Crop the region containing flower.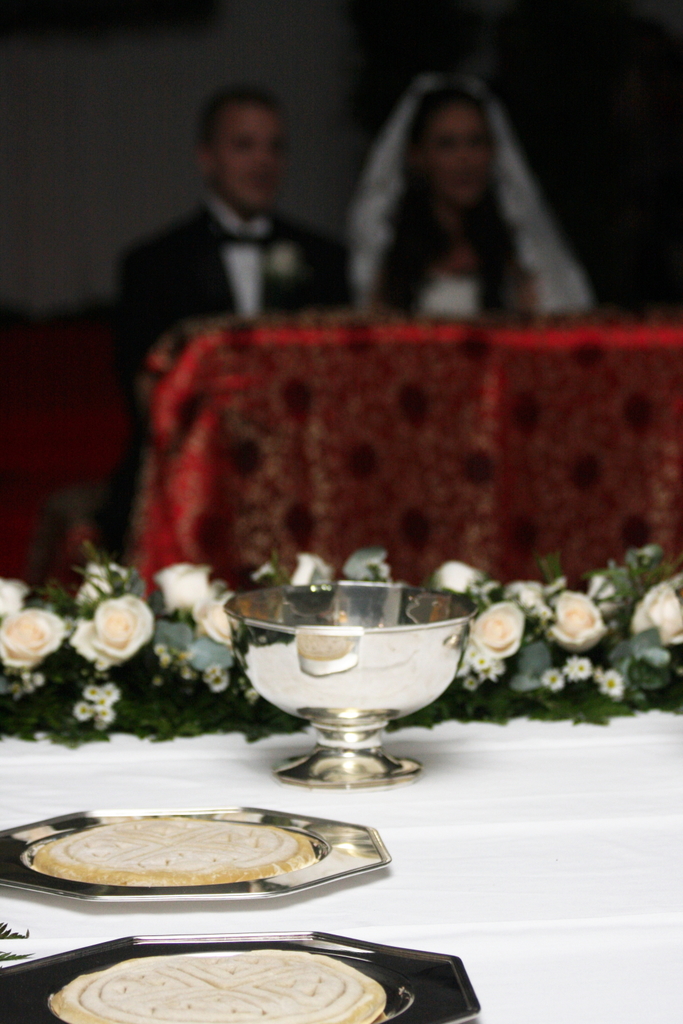
Crop region: left=542, top=594, right=616, bottom=648.
